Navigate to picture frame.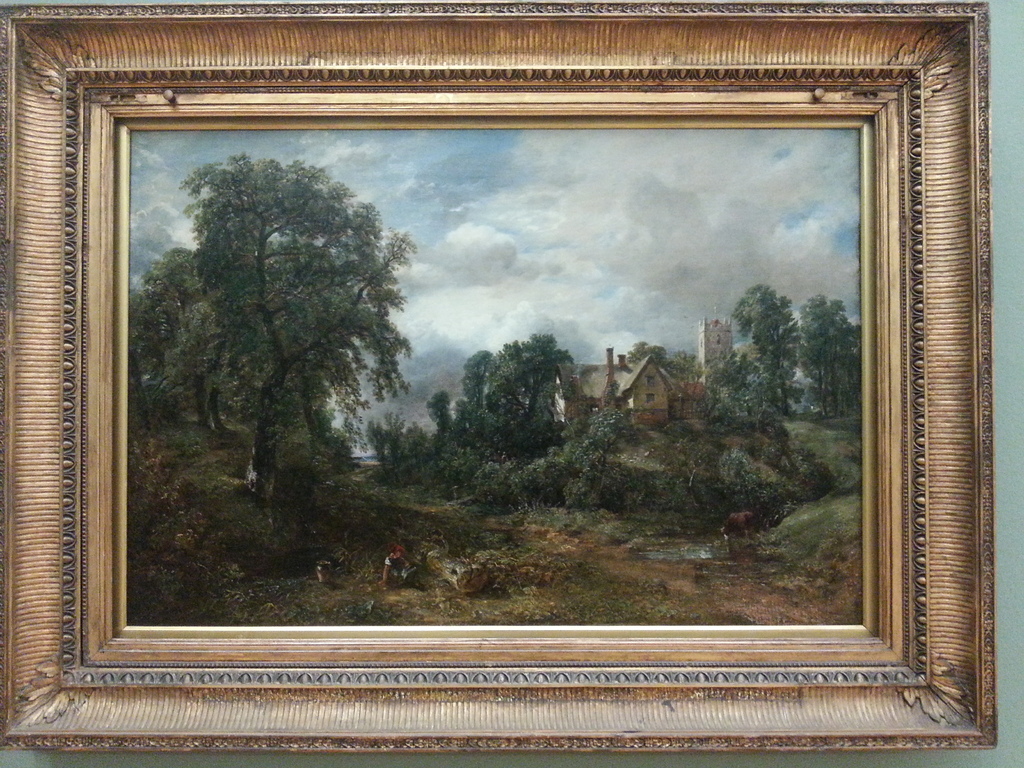
Navigation target: (0, 0, 996, 754).
